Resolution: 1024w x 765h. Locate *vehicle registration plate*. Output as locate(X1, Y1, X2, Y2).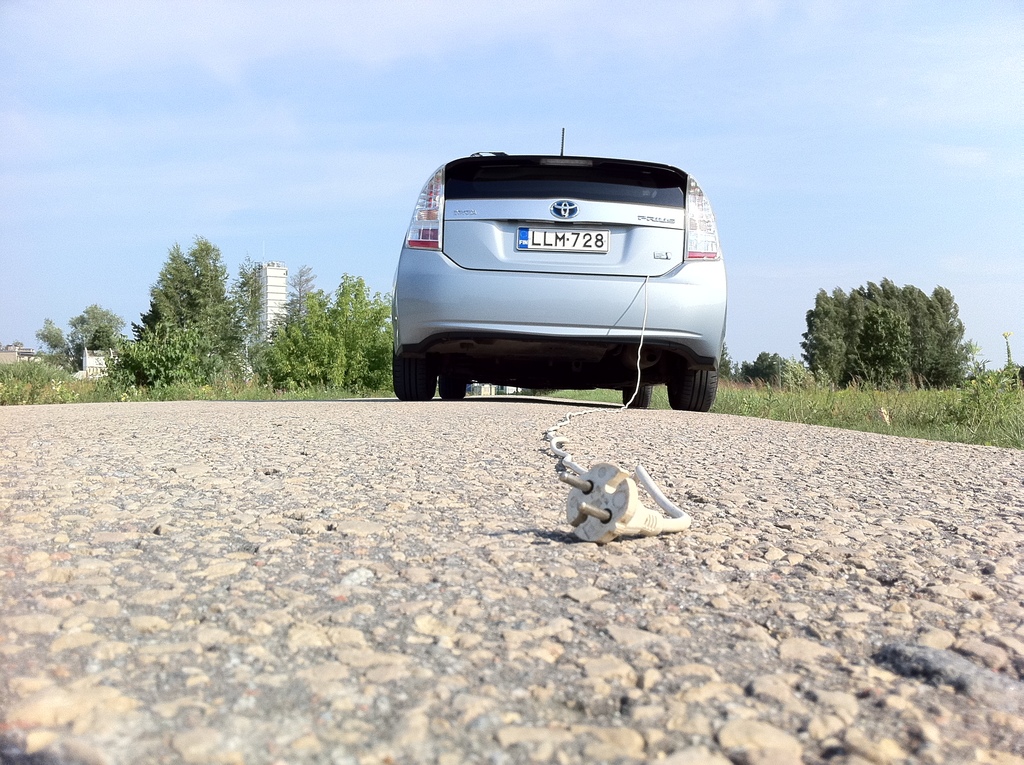
locate(514, 224, 611, 253).
